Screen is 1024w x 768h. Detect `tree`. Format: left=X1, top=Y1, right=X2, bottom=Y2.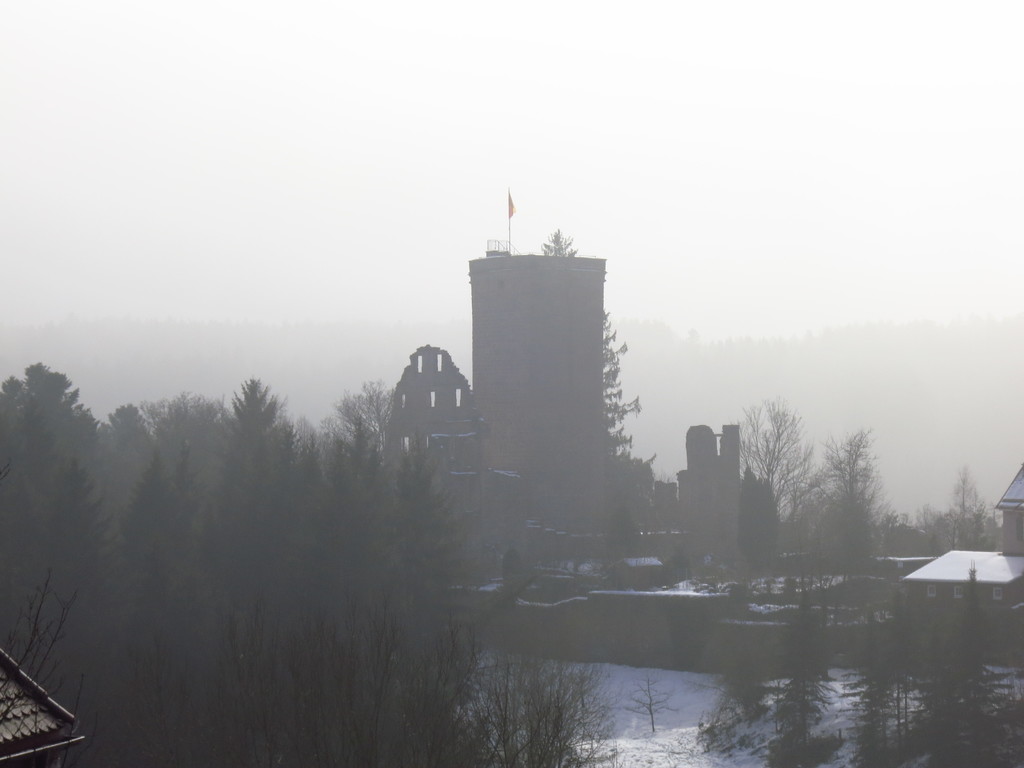
left=304, top=371, right=625, bottom=767.
